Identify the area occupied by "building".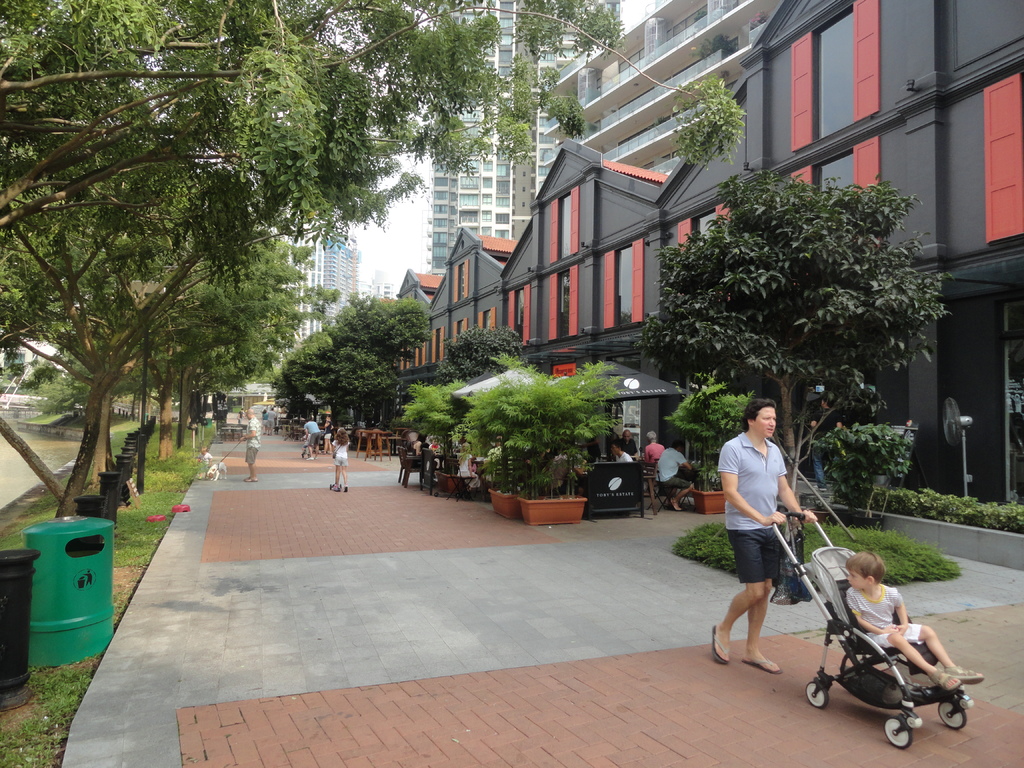
Area: locate(369, 272, 390, 302).
